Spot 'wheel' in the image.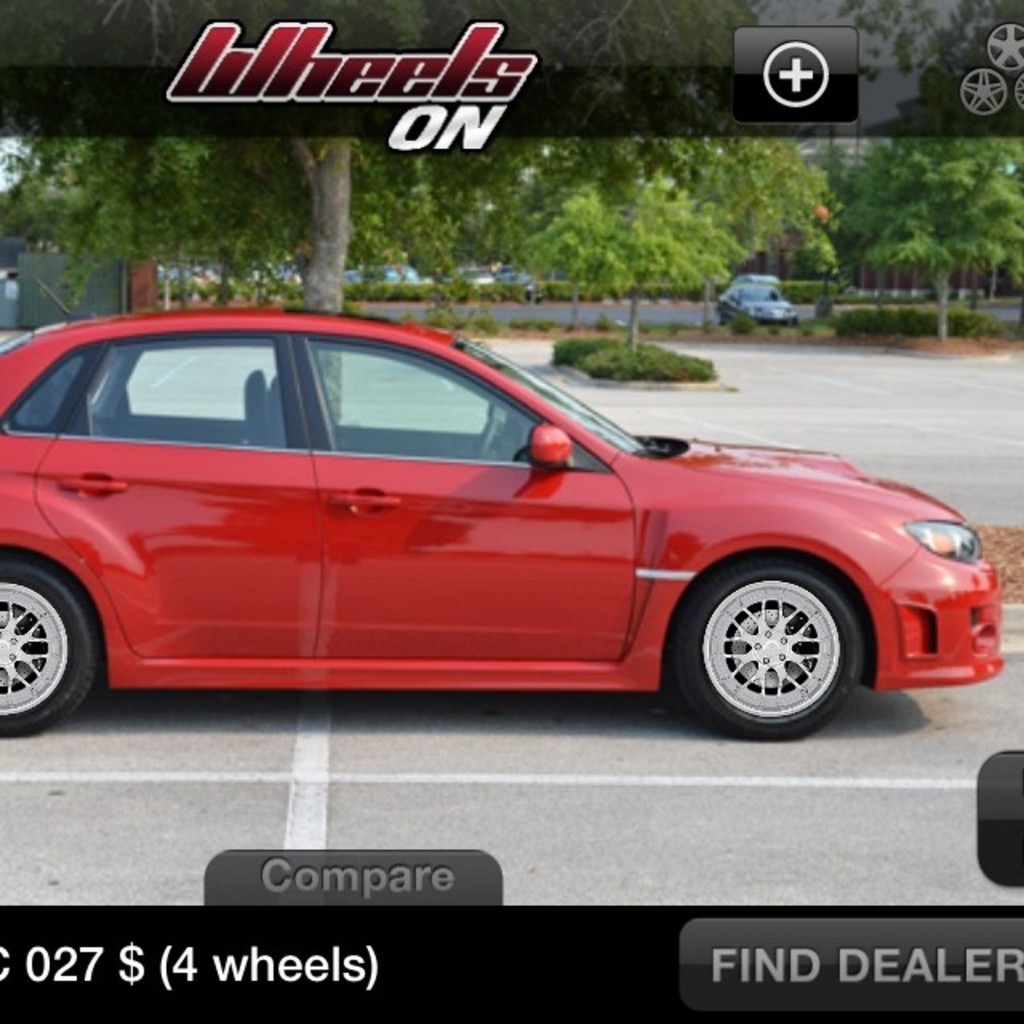
'wheel' found at (left=474, top=421, right=496, bottom=461).
